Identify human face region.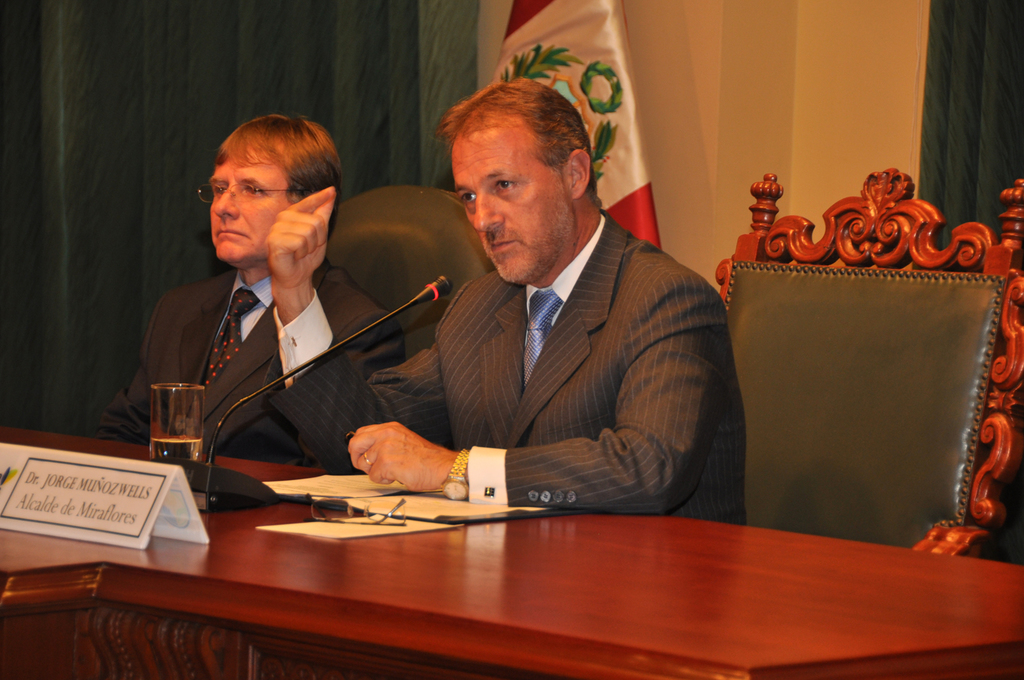
Region: bbox(461, 144, 560, 272).
